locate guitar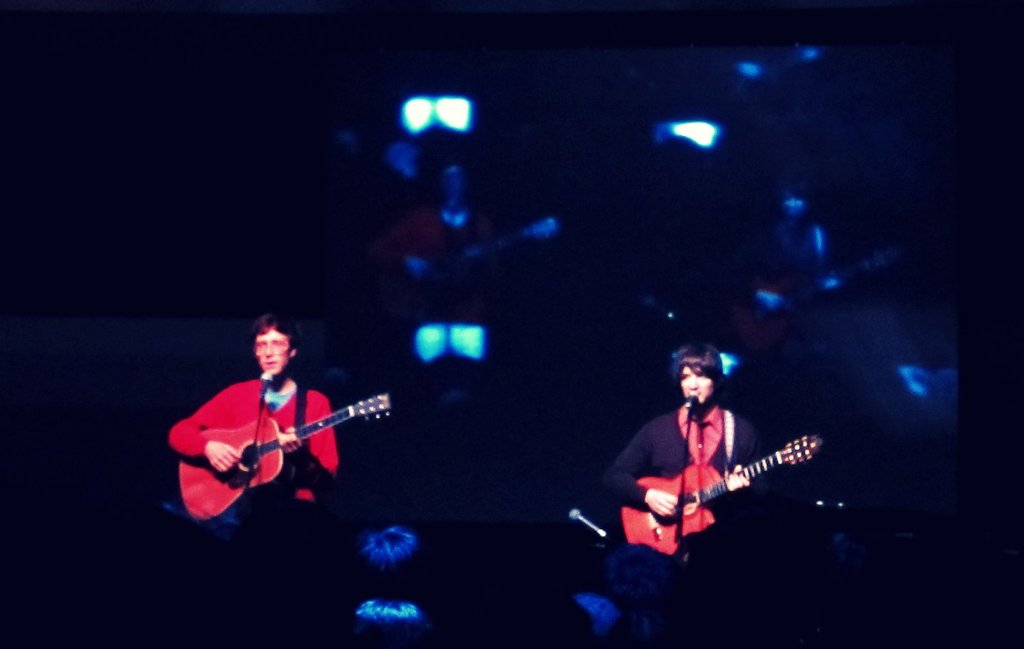
BBox(155, 360, 399, 525)
